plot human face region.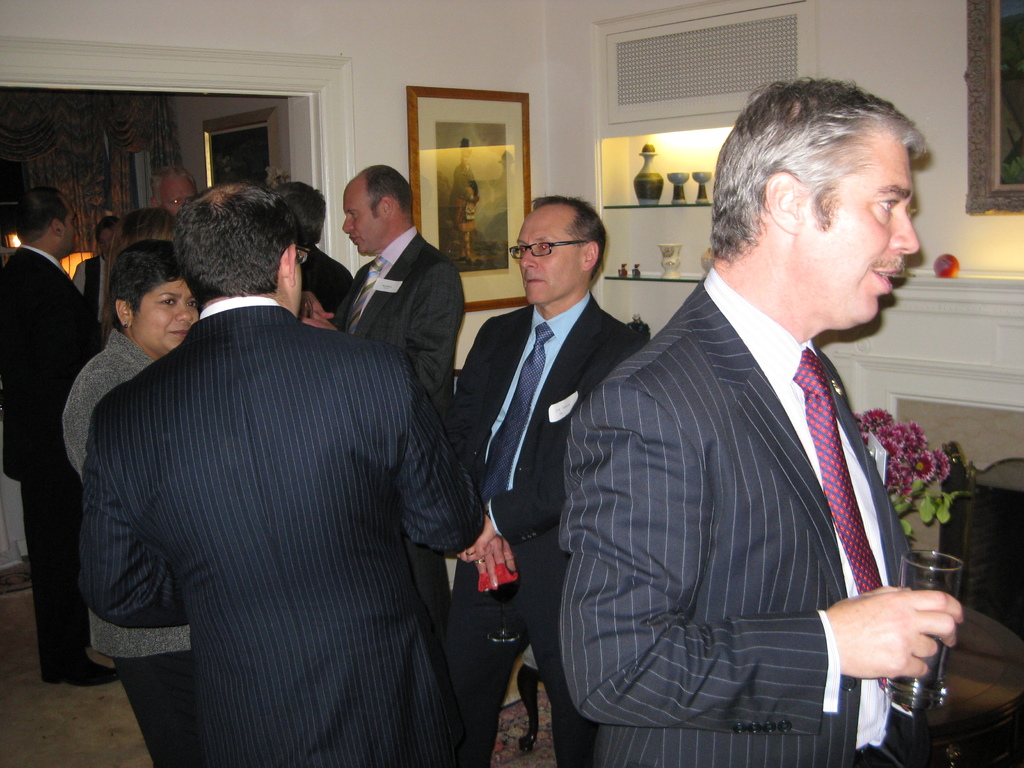
Plotted at l=800, t=140, r=924, b=331.
